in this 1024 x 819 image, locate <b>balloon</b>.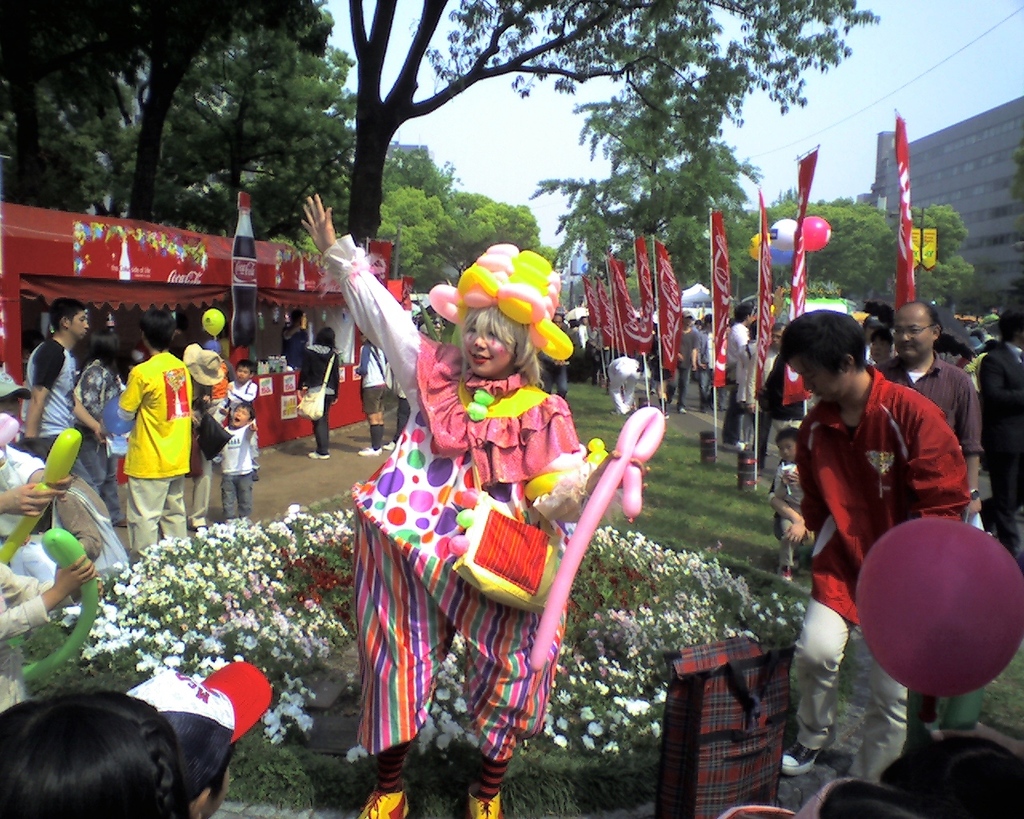
Bounding box: (801,214,830,255).
